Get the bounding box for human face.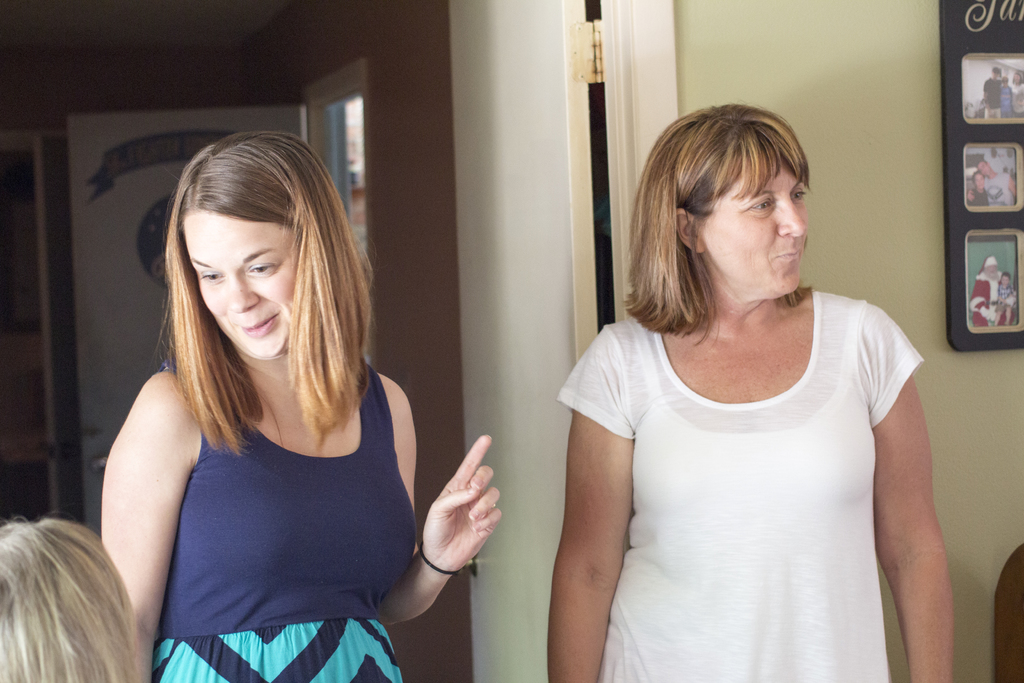
(700, 149, 809, 303).
